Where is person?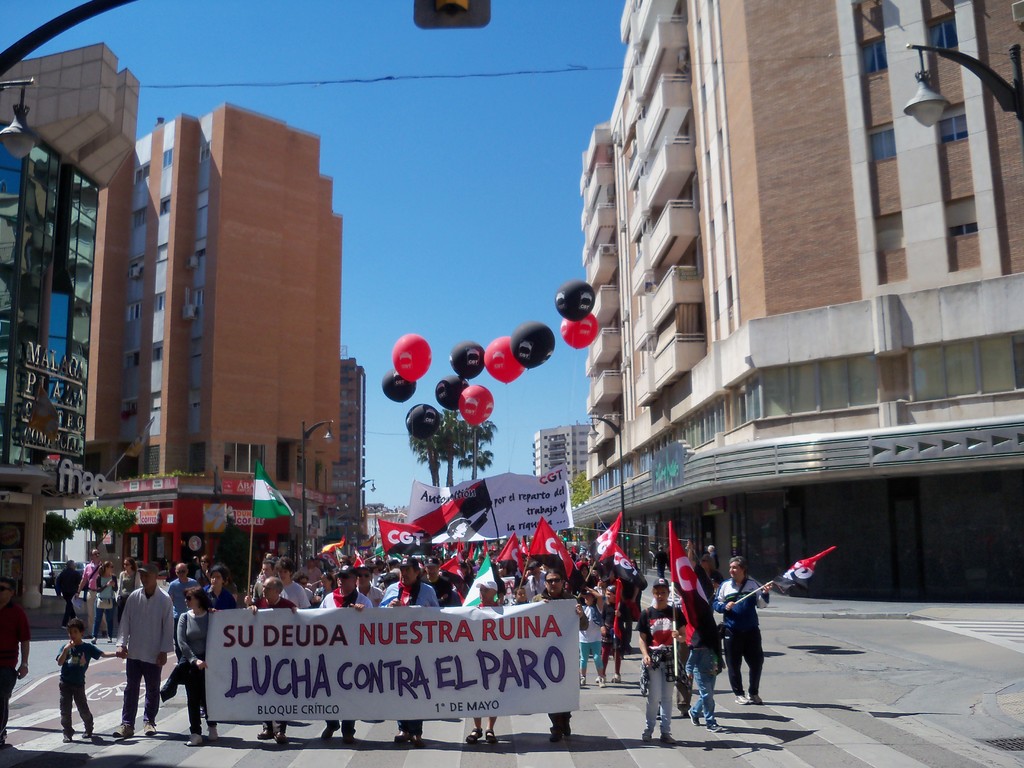
460, 561, 472, 583.
